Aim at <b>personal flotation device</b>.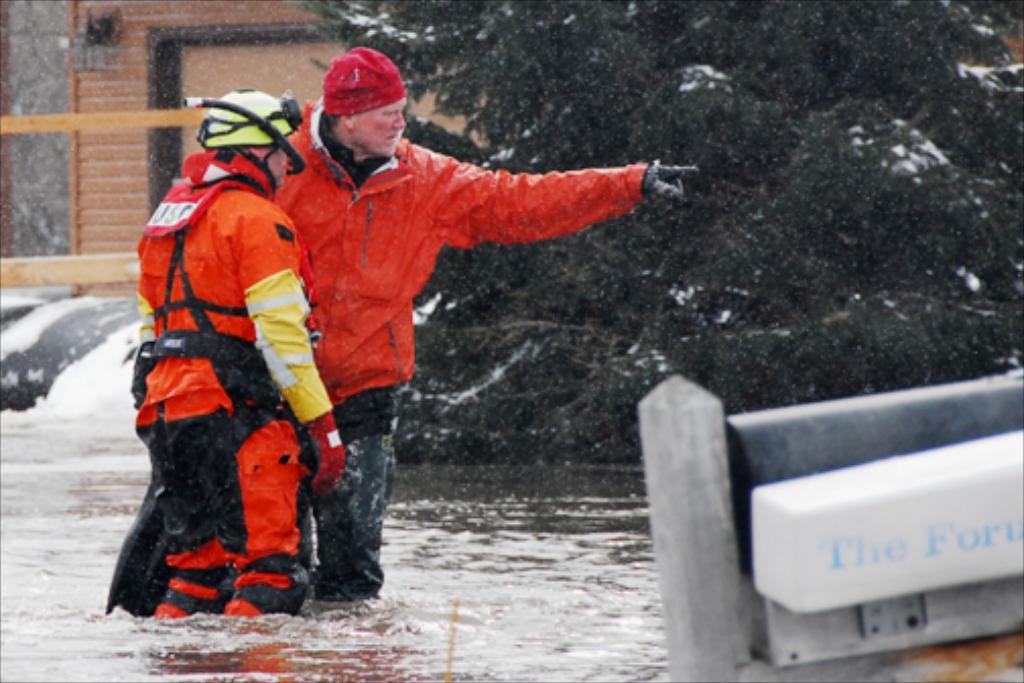
Aimed at BBox(126, 175, 317, 427).
